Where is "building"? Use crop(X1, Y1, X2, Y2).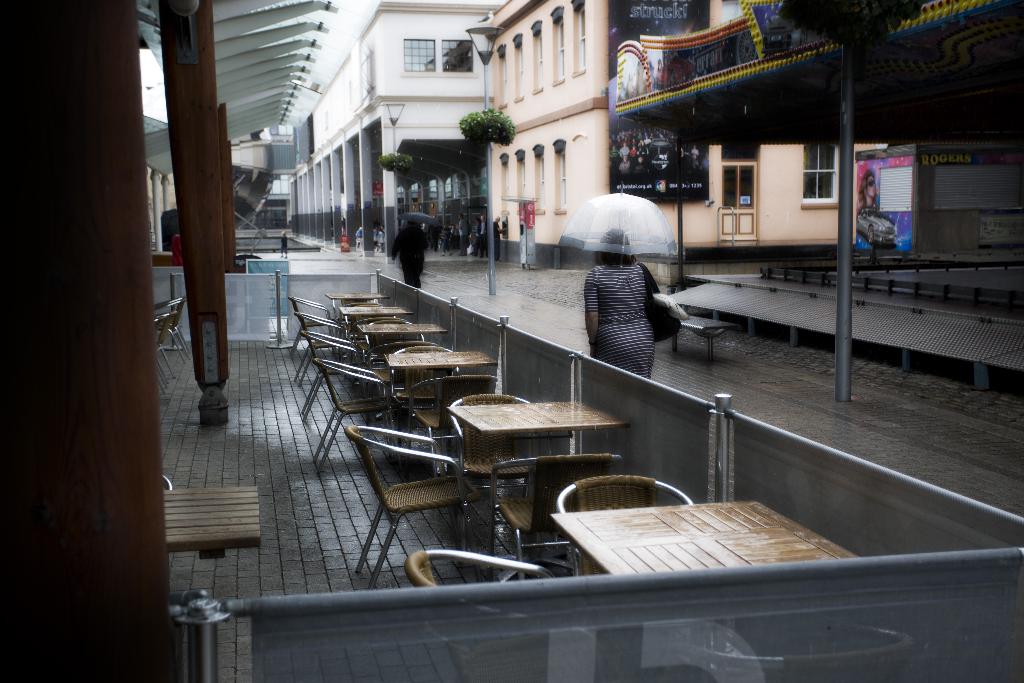
crop(284, 0, 488, 251).
